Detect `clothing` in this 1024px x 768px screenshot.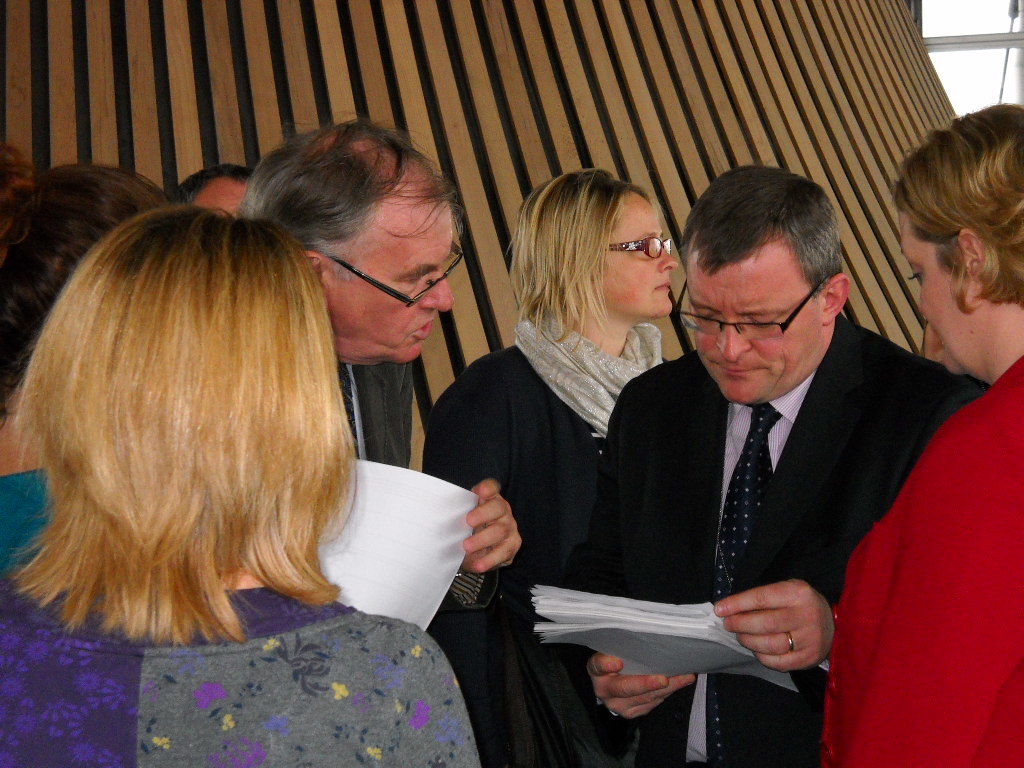
Detection: bbox=(420, 315, 678, 767).
